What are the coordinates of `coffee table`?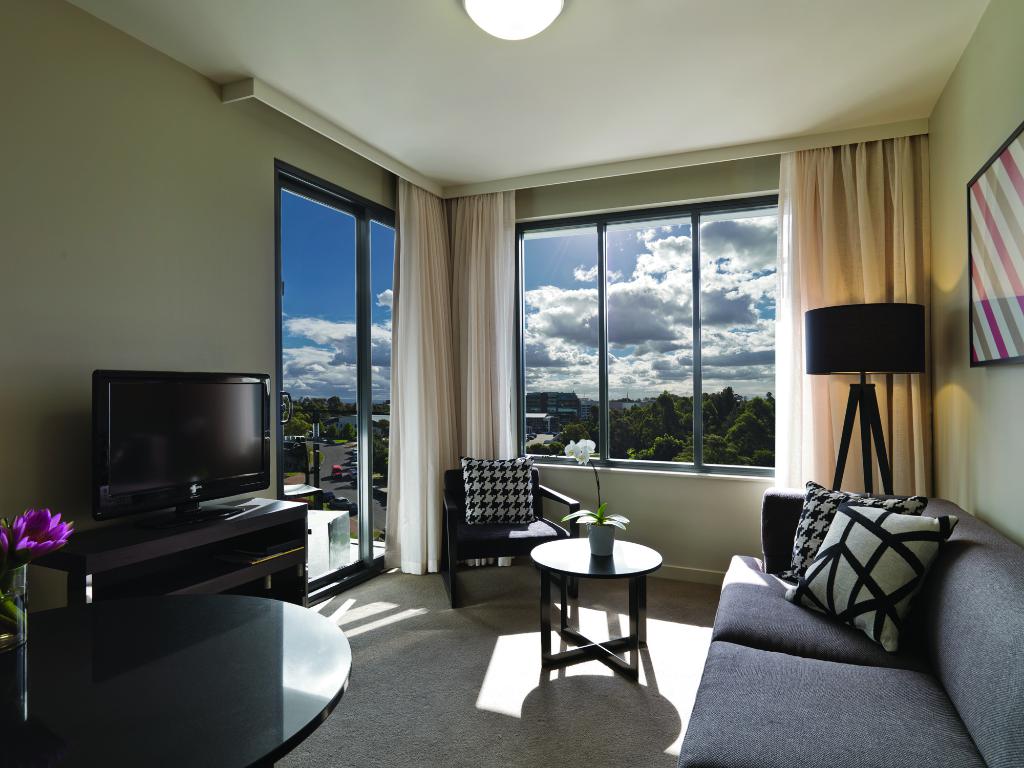
<box>512,522,679,714</box>.
